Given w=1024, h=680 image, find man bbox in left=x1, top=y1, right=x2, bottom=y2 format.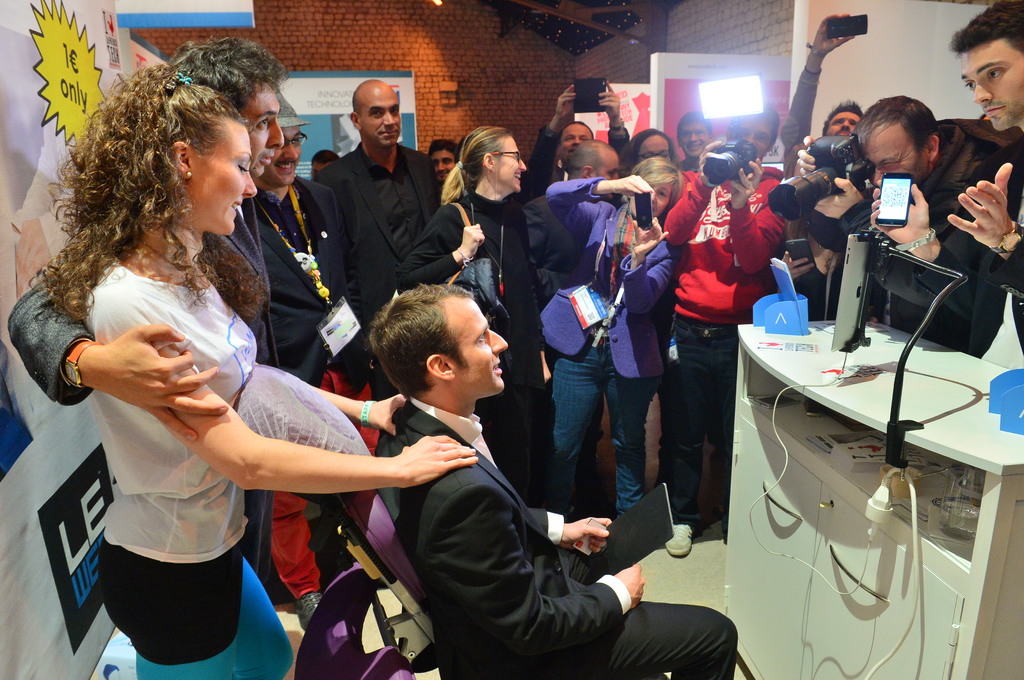
left=870, top=0, right=1023, bottom=362.
